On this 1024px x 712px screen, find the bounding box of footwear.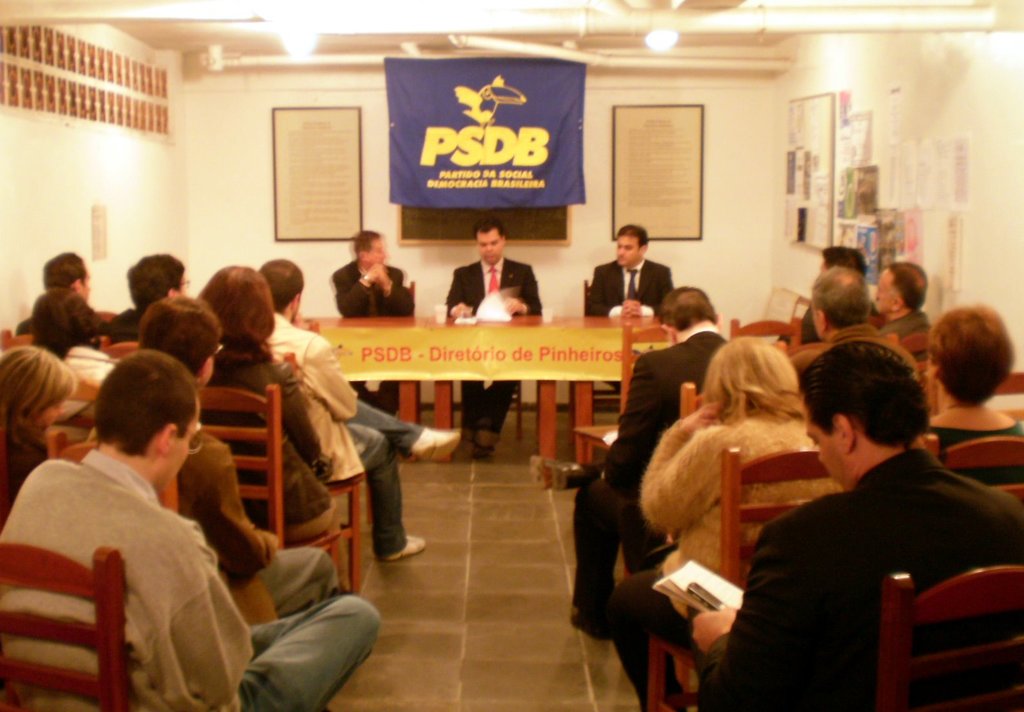
Bounding box: [382,534,427,559].
